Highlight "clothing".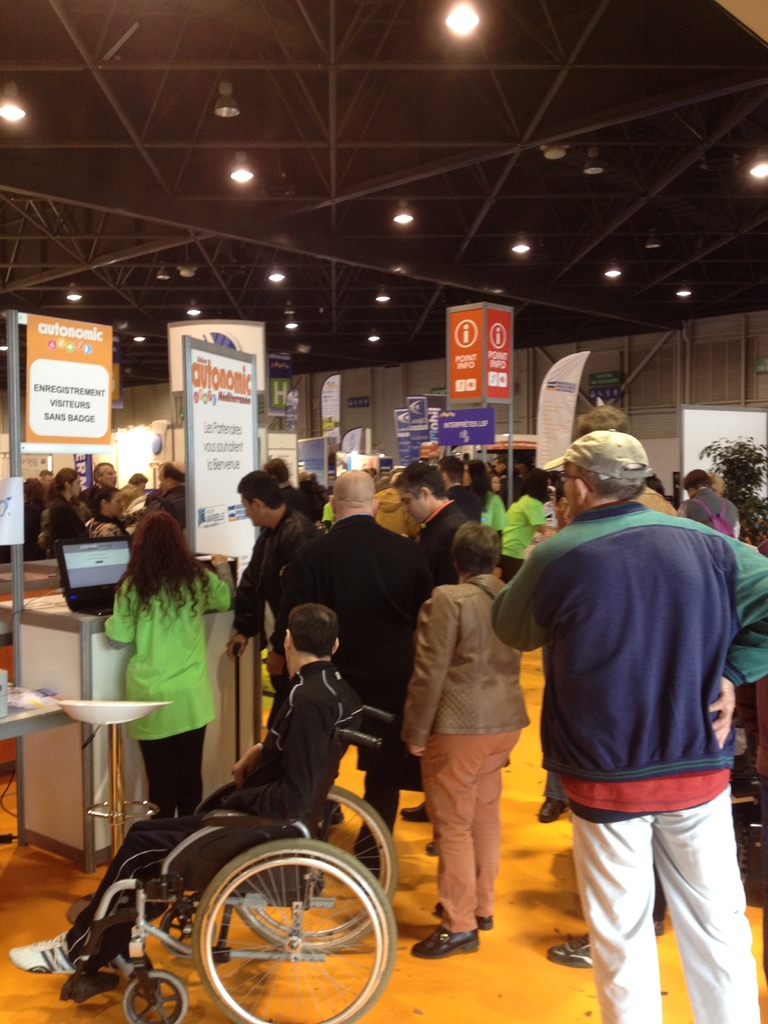
Highlighted region: bbox(683, 481, 739, 542).
